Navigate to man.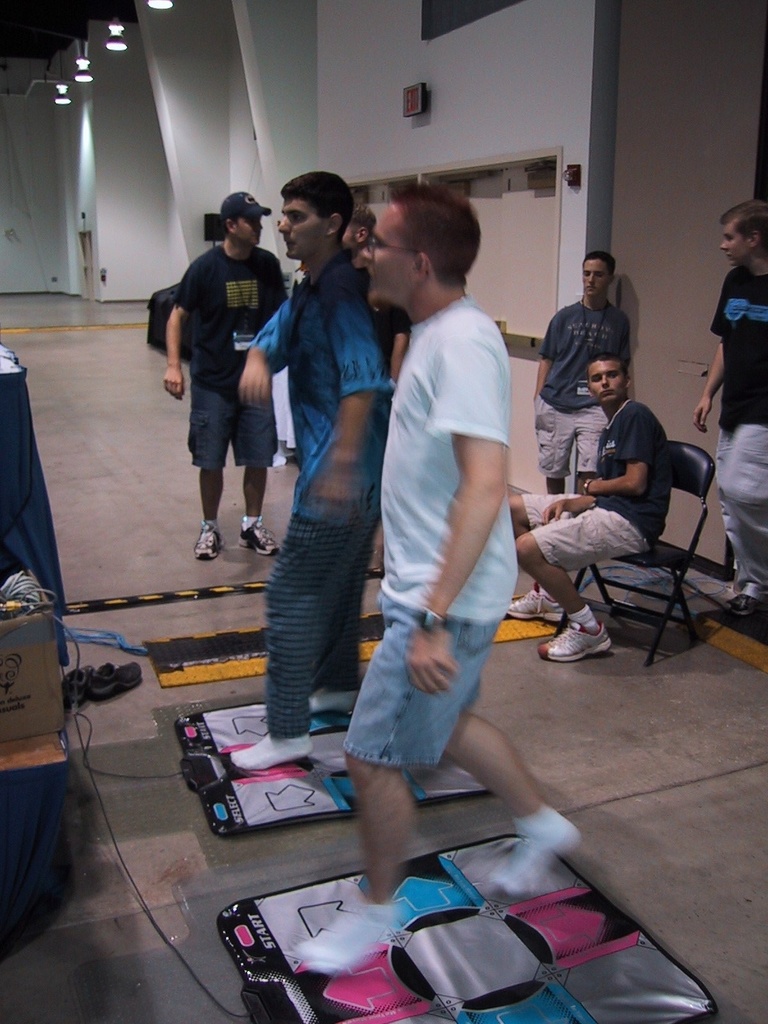
Navigation target: crop(534, 250, 629, 496).
